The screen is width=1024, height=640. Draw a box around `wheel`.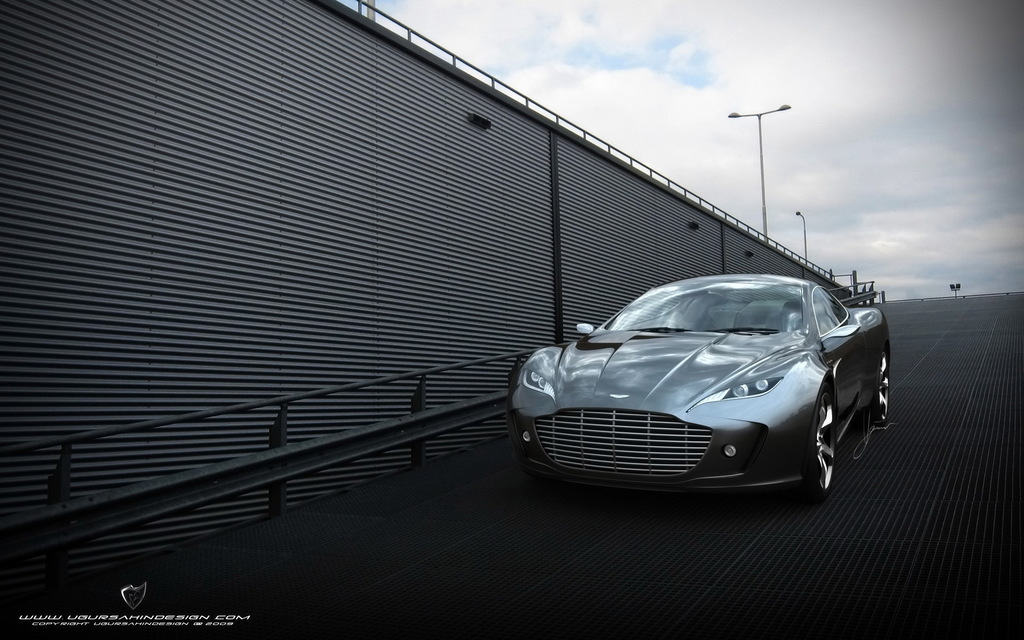
Rect(803, 376, 849, 503).
